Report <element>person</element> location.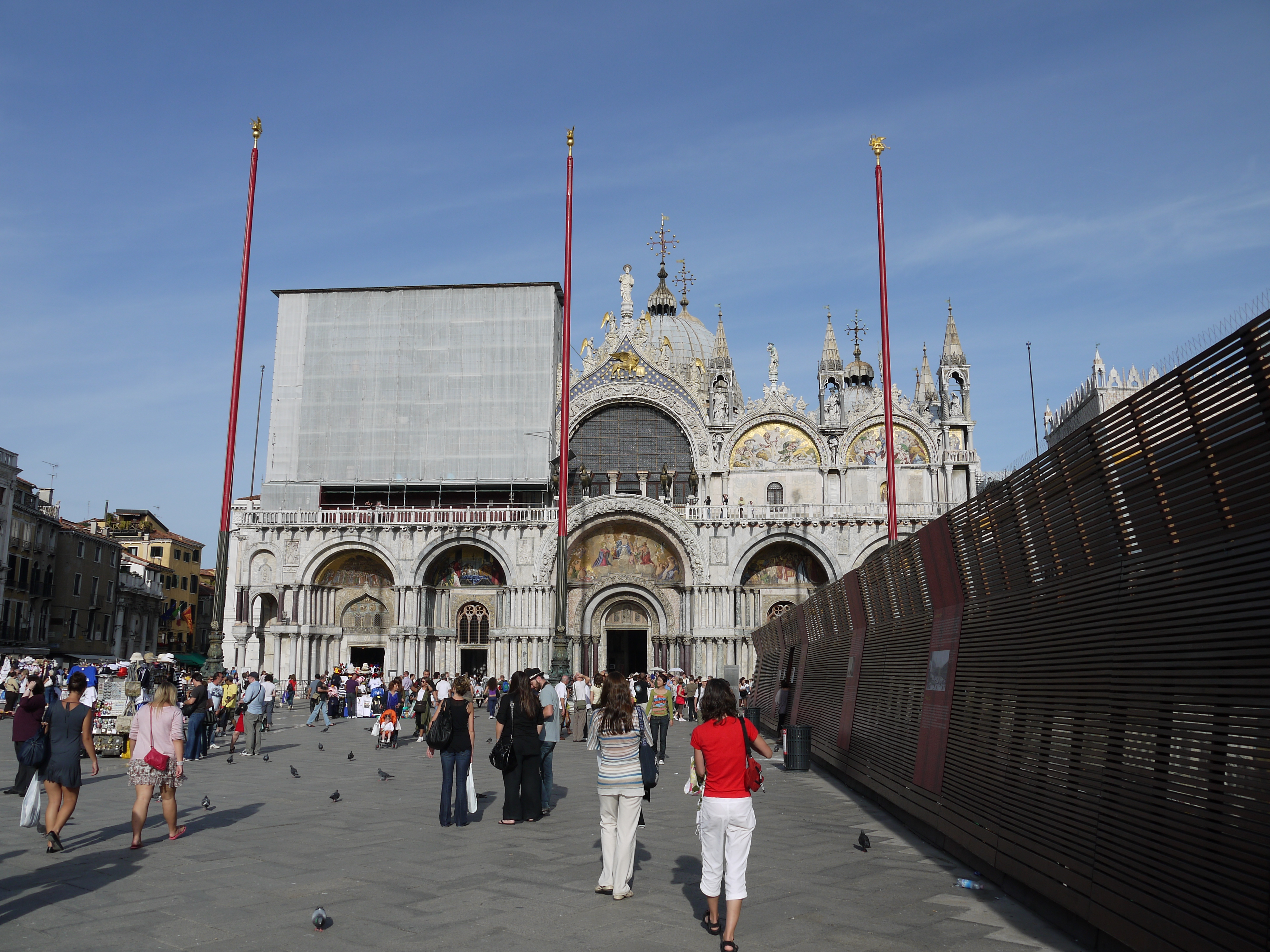
Report: 115/212/120/221.
